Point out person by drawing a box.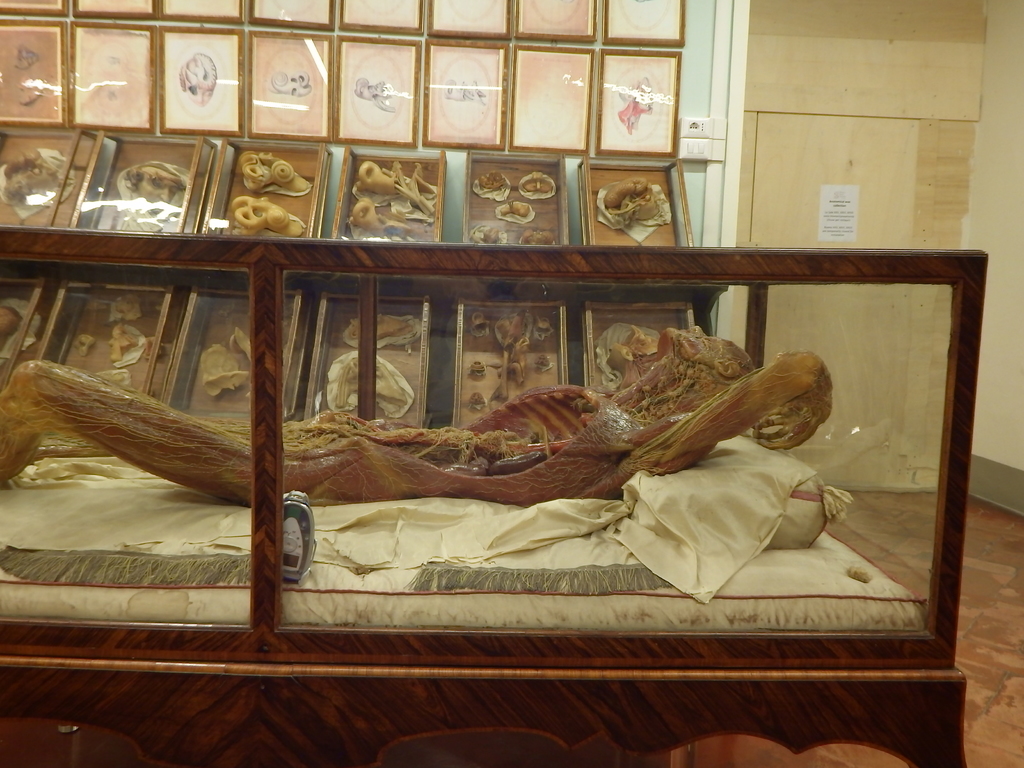
bbox=(0, 314, 844, 508).
